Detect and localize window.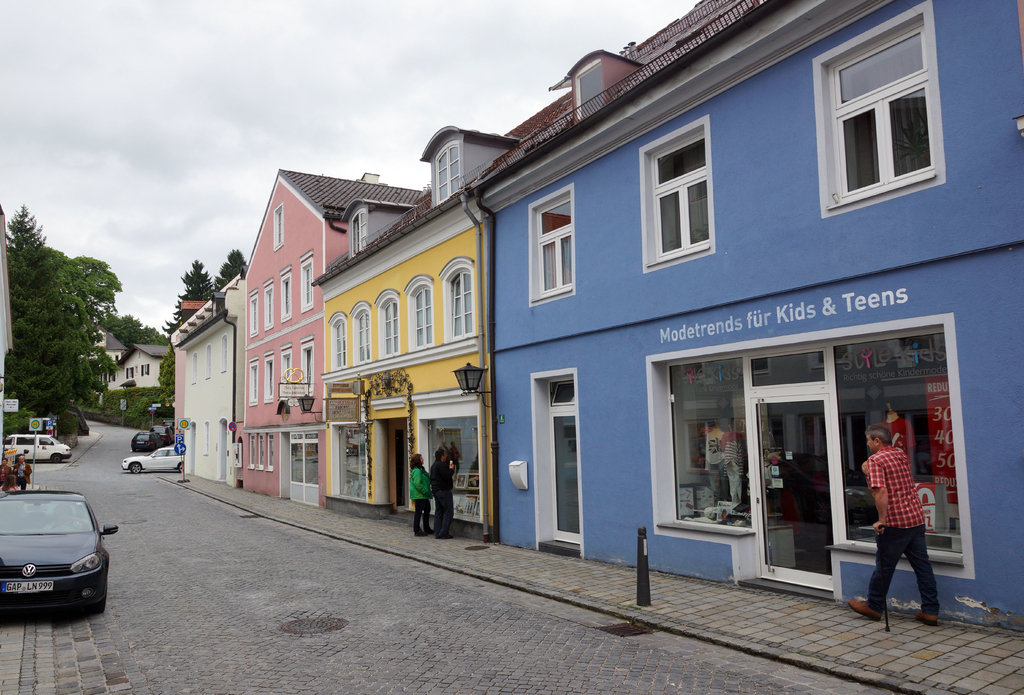
Localized at Rect(440, 255, 479, 339).
